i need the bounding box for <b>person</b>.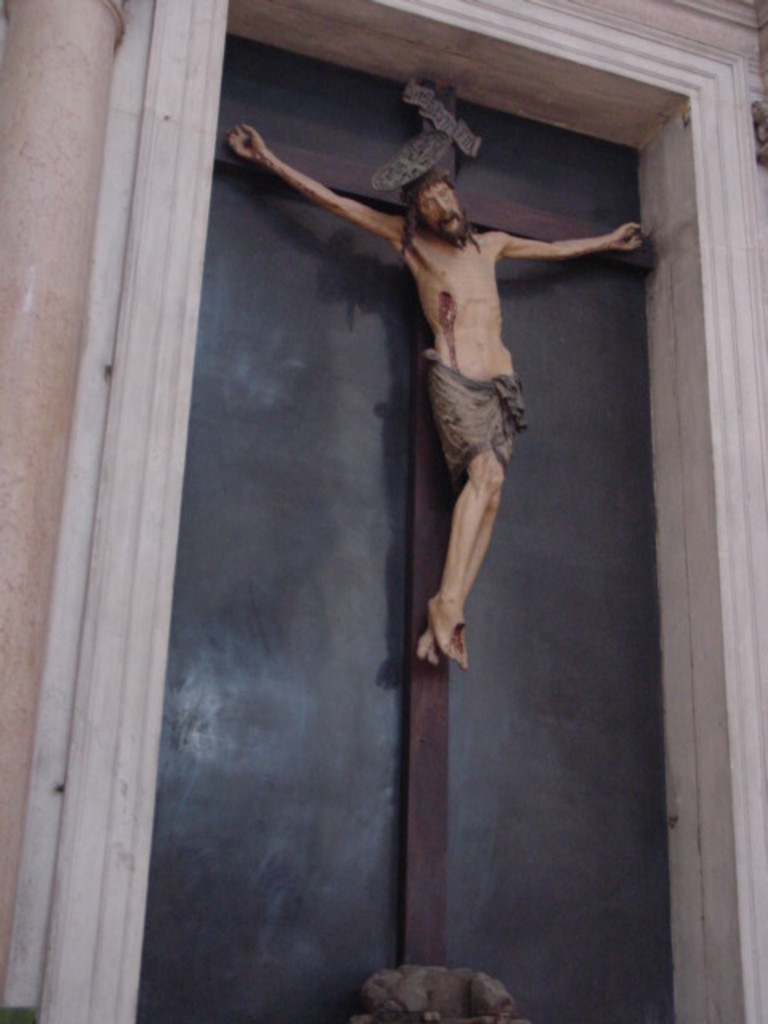
Here it is: select_region(226, 118, 656, 662).
